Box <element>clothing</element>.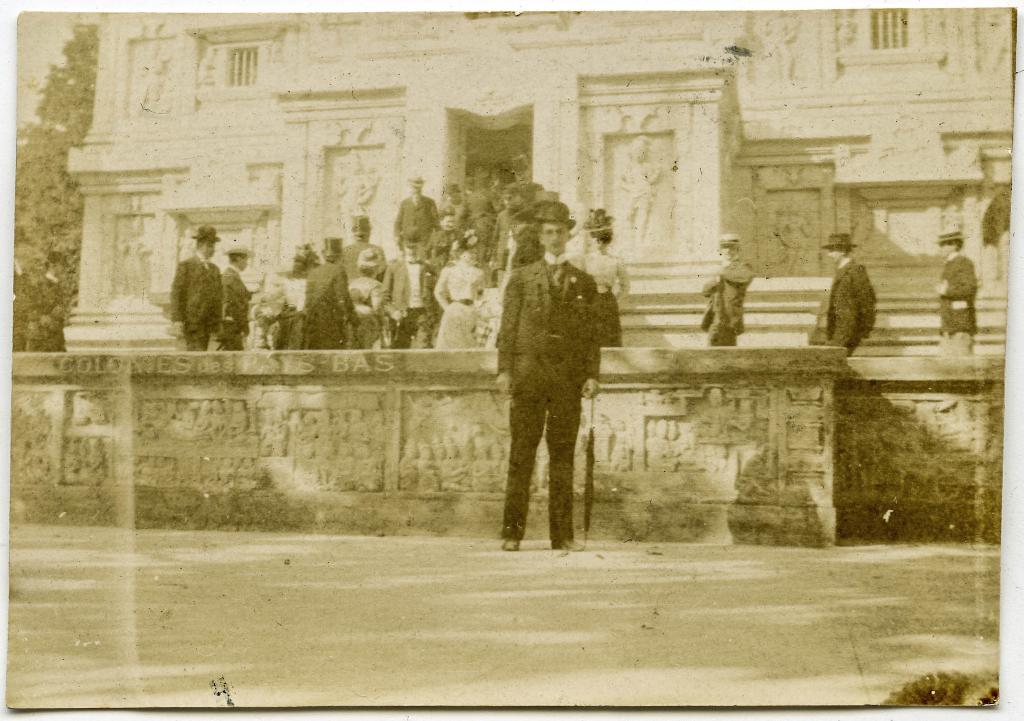
box=[219, 265, 245, 349].
